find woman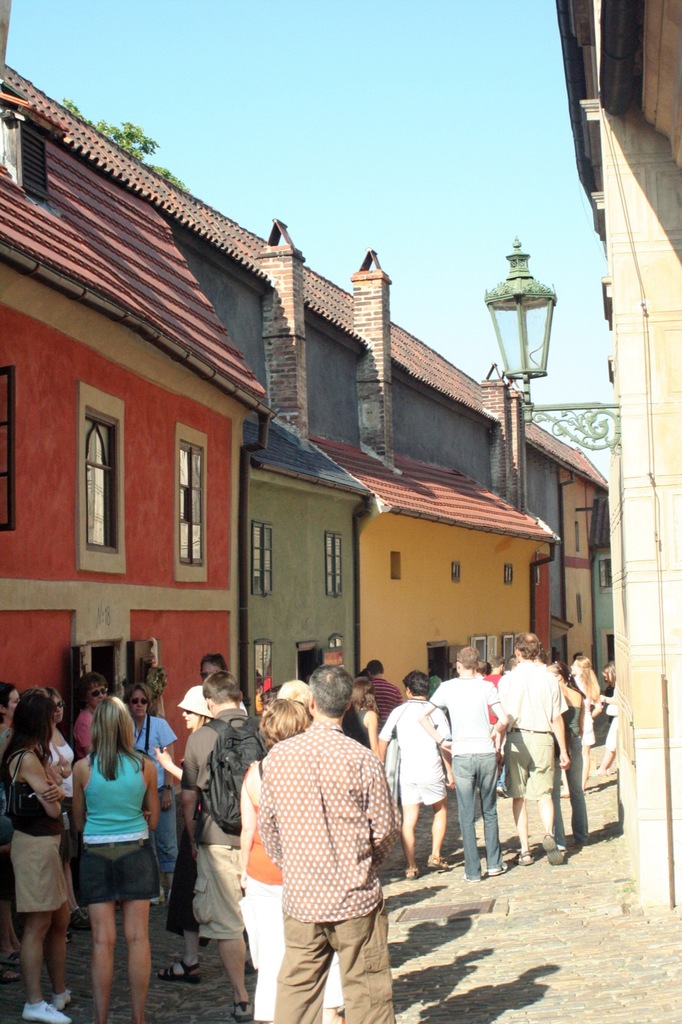
(x1=71, y1=676, x2=107, y2=750)
